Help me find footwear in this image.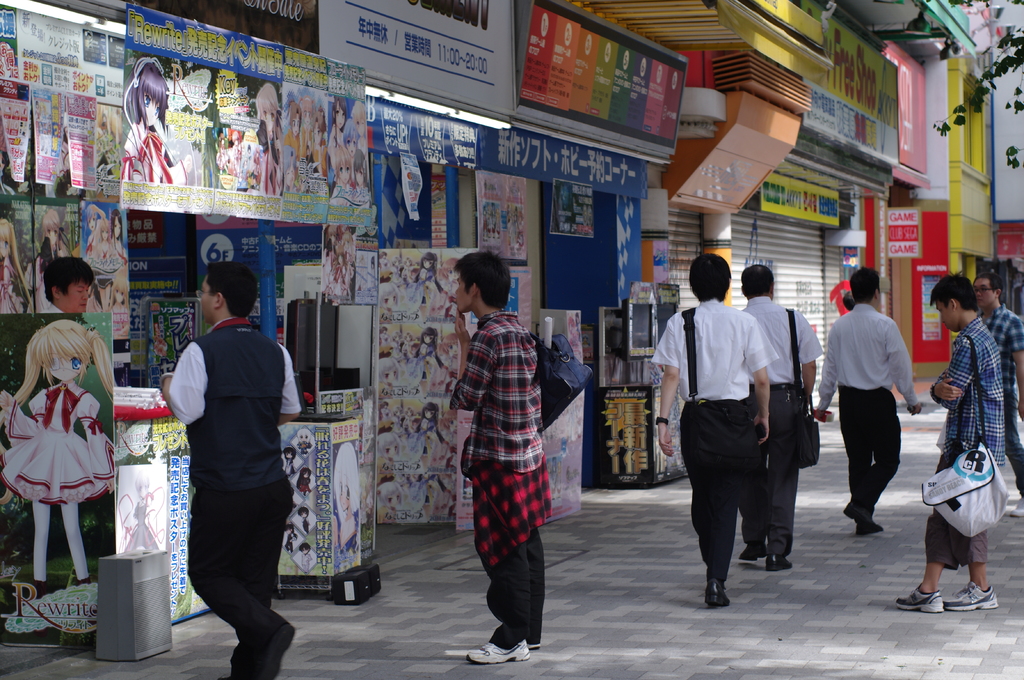
Found it: [left=524, top=633, right=541, bottom=651].
